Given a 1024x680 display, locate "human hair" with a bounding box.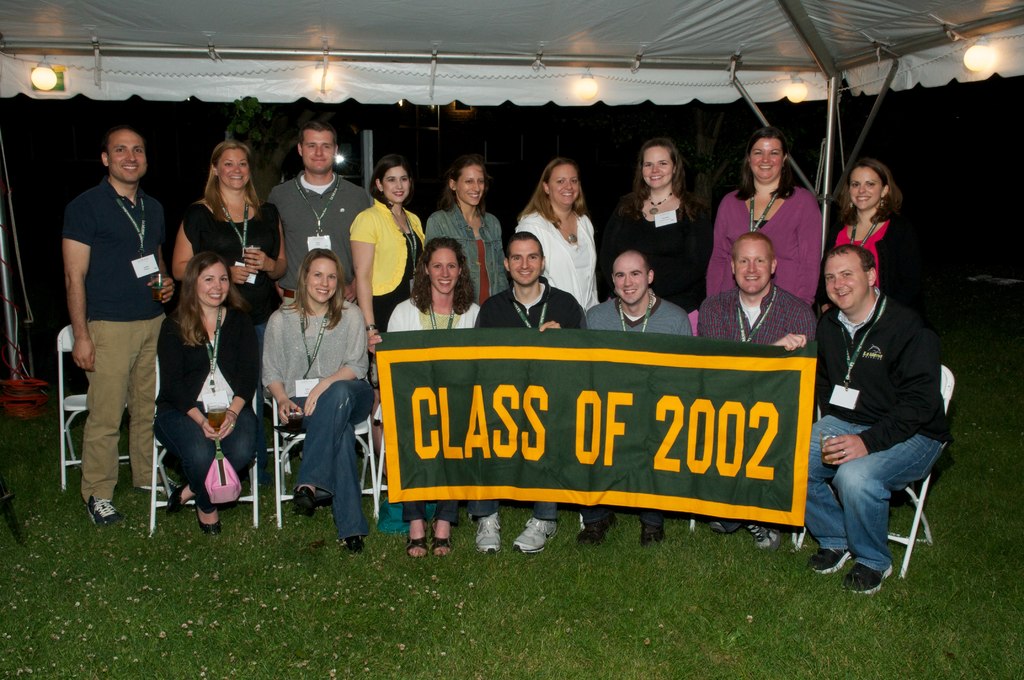
Located: box=[824, 242, 879, 272].
